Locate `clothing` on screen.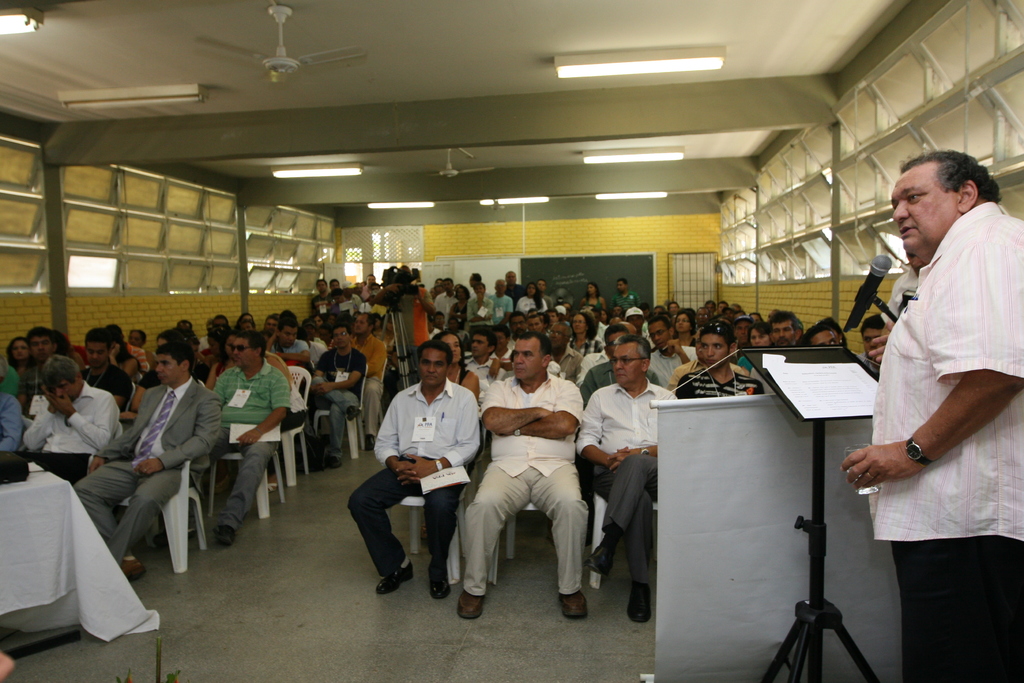
On screen at {"x1": 575, "y1": 382, "x2": 682, "y2": 588}.
